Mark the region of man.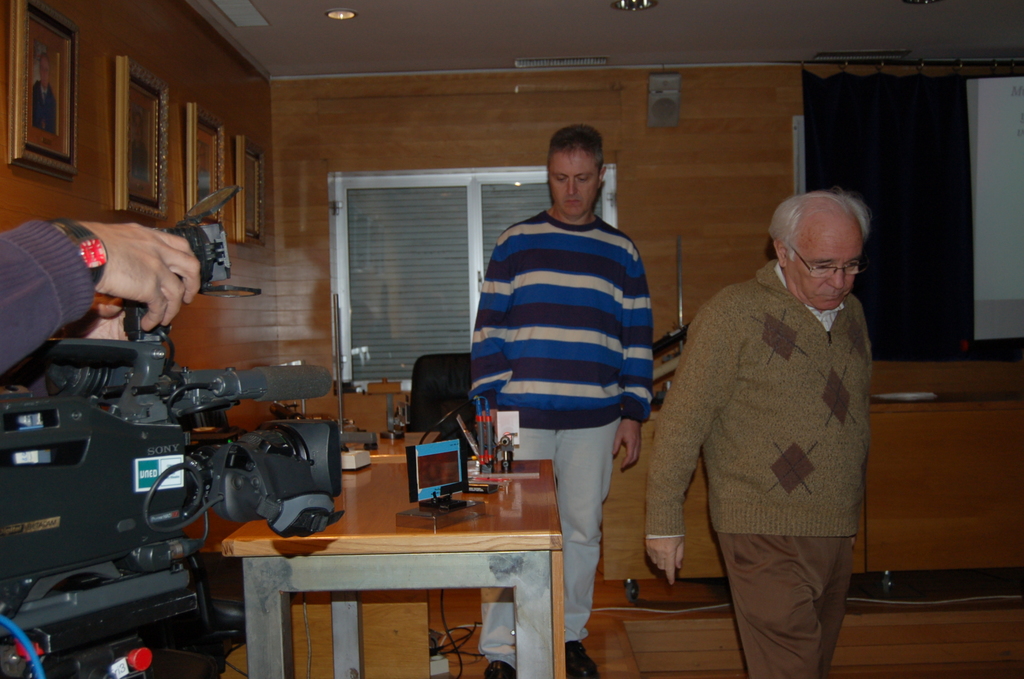
Region: [left=634, top=202, right=877, bottom=678].
